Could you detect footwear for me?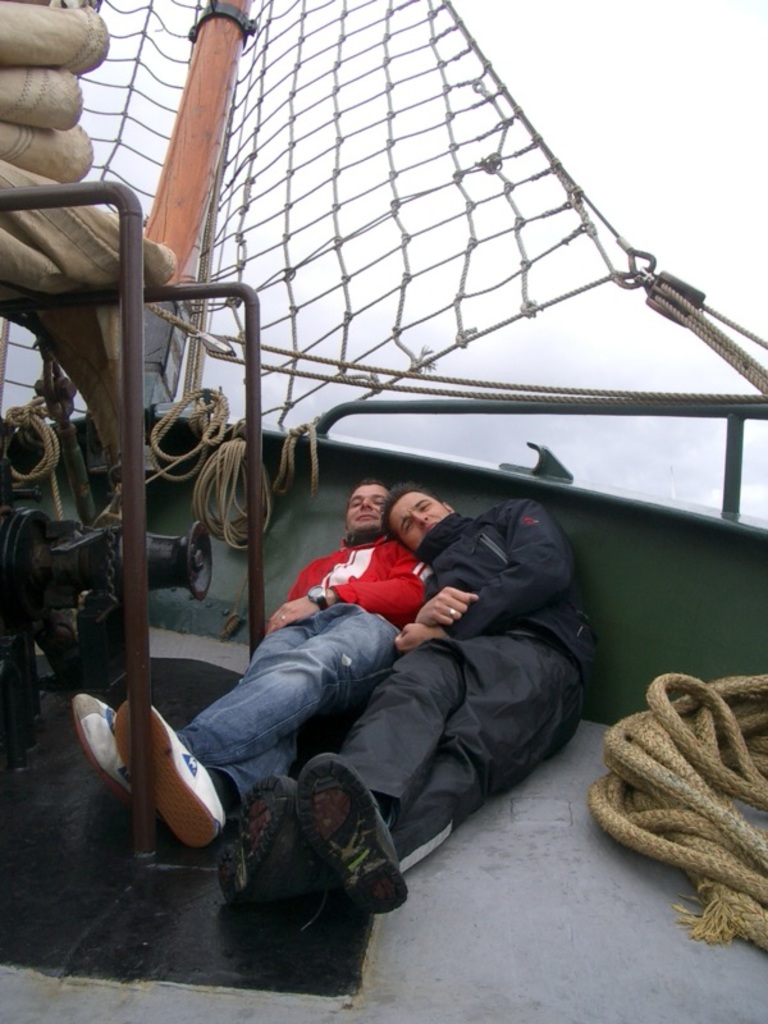
Detection result: x1=300 y1=744 x2=412 y2=913.
